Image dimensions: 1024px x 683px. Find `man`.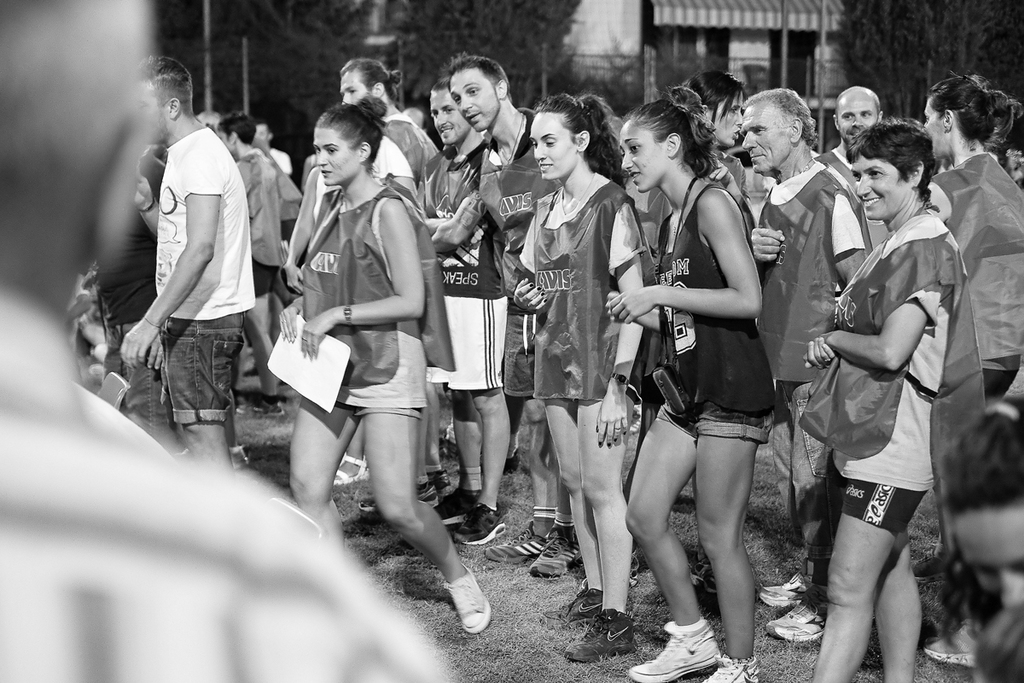
431,73,514,552.
